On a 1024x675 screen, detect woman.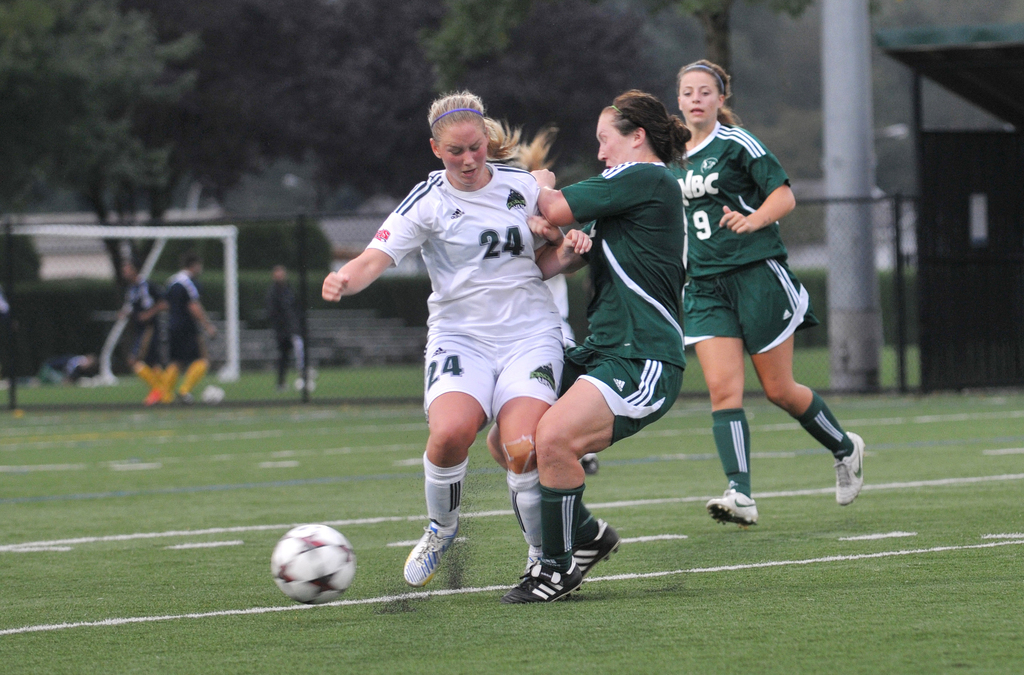
<bbox>499, 89, 689, 608</bbox>.
